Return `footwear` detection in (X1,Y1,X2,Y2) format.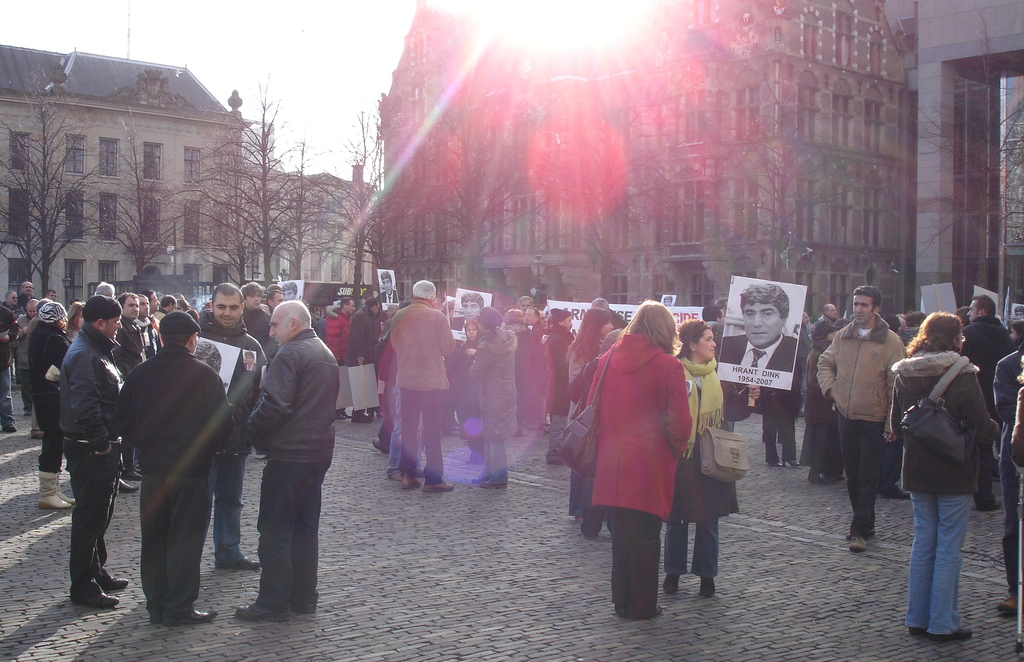
(401,474,419,489).
